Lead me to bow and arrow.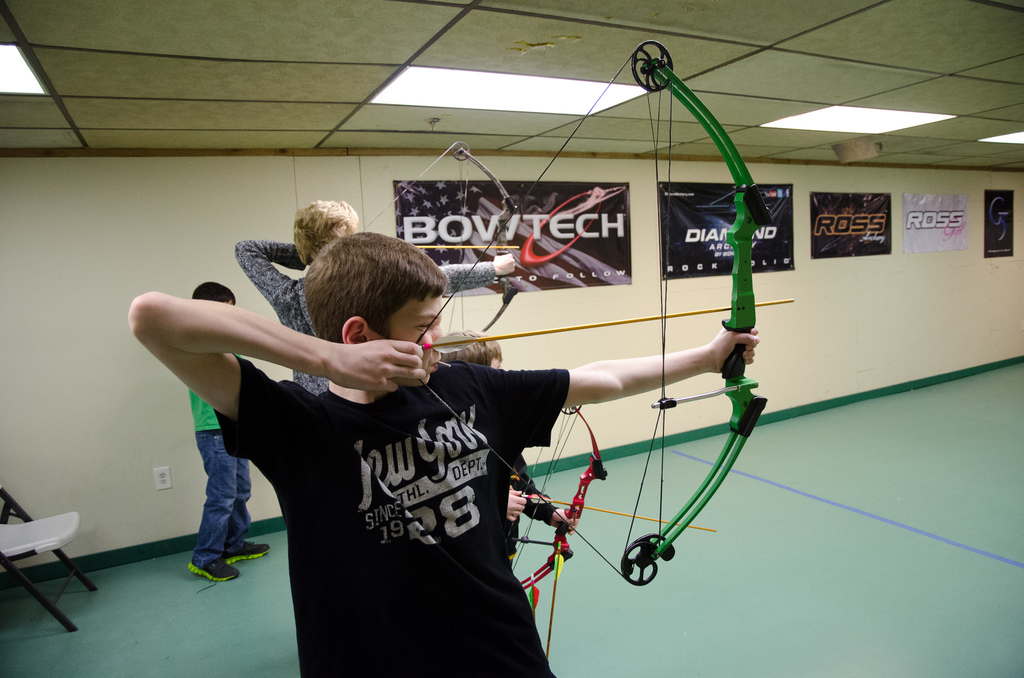
Lead to left=414, top=36, right=794, bottom=586.
